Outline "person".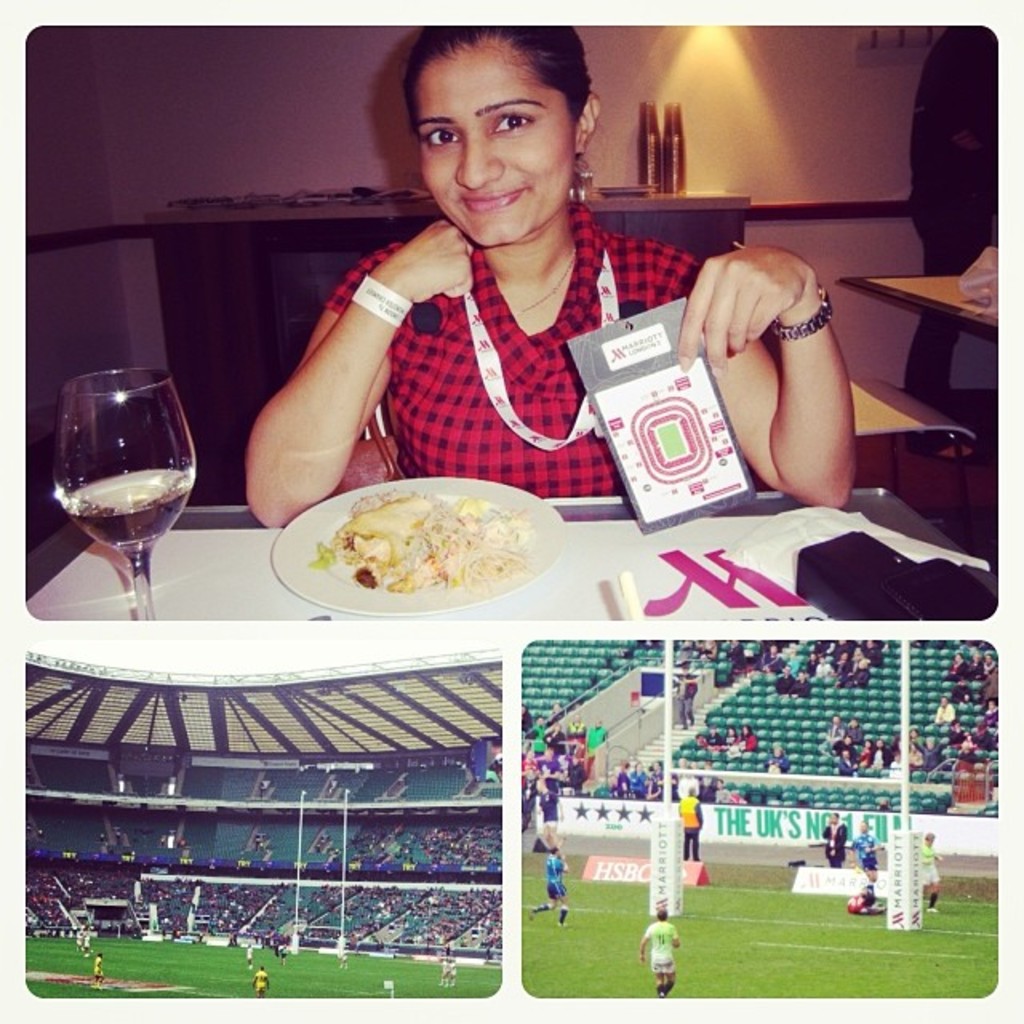
Outline: 253:965:270:1000.
